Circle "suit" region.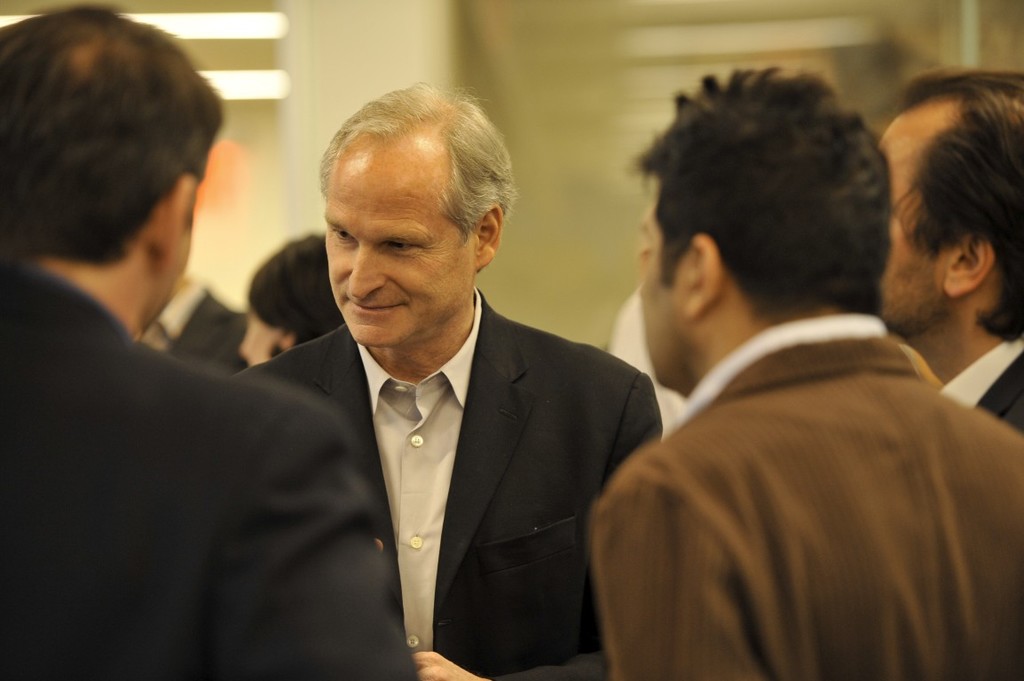
Region: detection(138, 275, 248, 374).
